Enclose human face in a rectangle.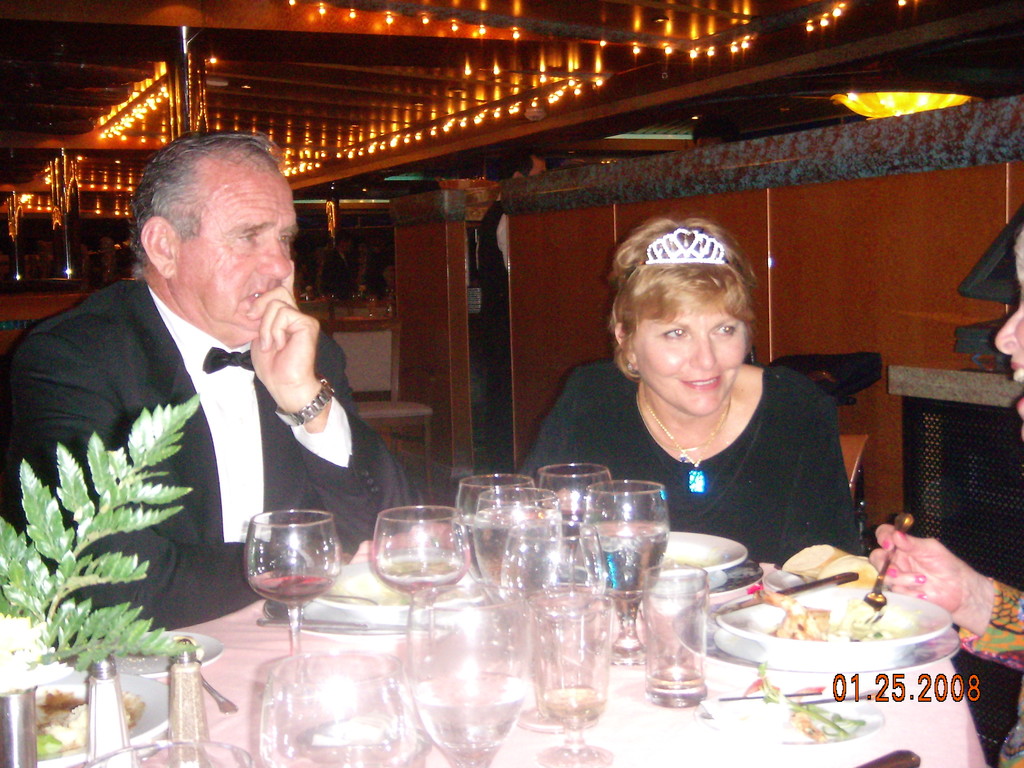
Rect(180, 164, 297, 331).
